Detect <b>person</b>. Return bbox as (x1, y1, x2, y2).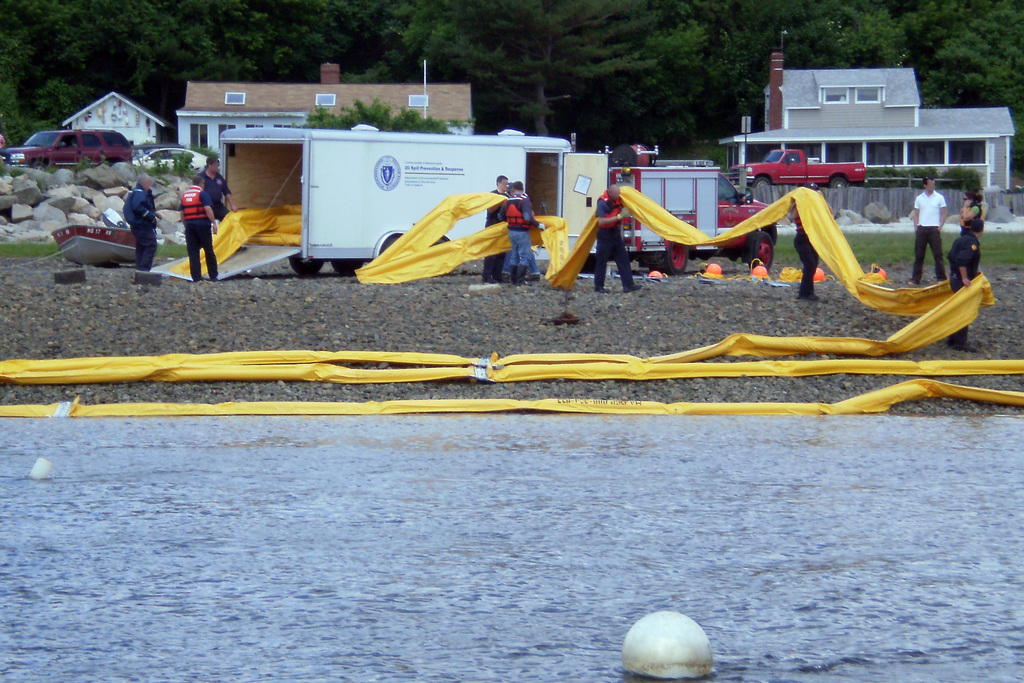
(592, 181, 639, 296).
